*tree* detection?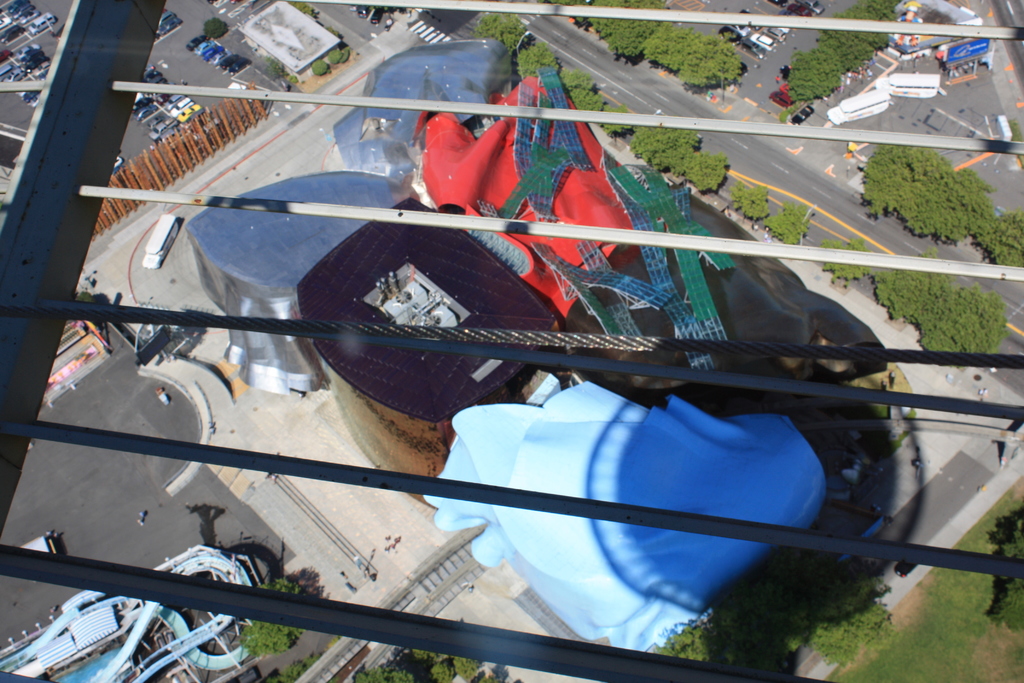
[264,652,331,682]
